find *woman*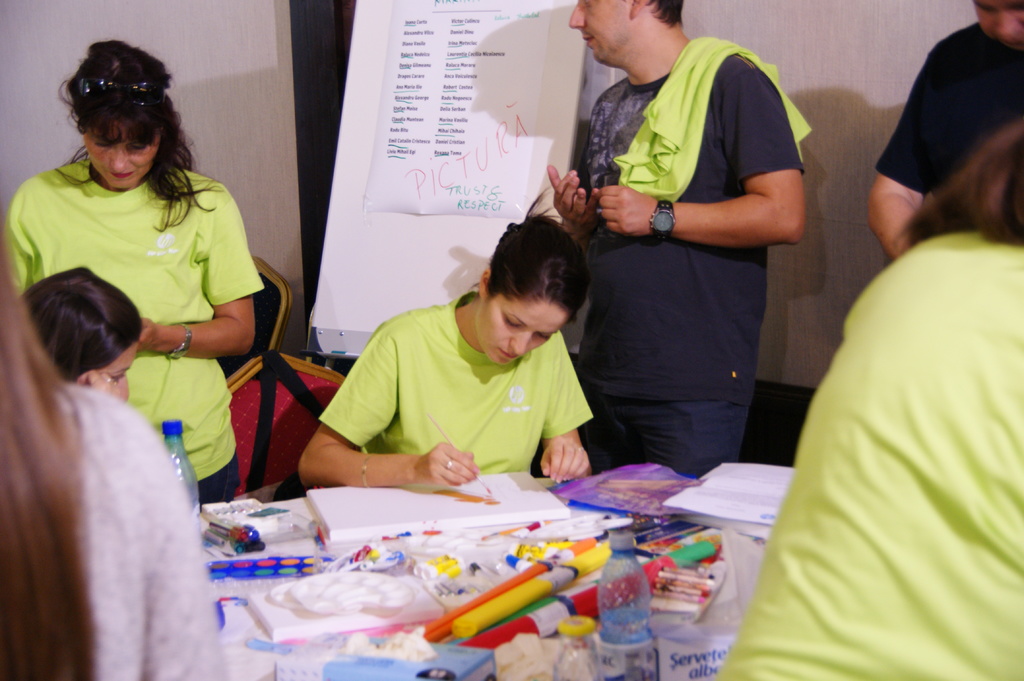
298:182:596:495
